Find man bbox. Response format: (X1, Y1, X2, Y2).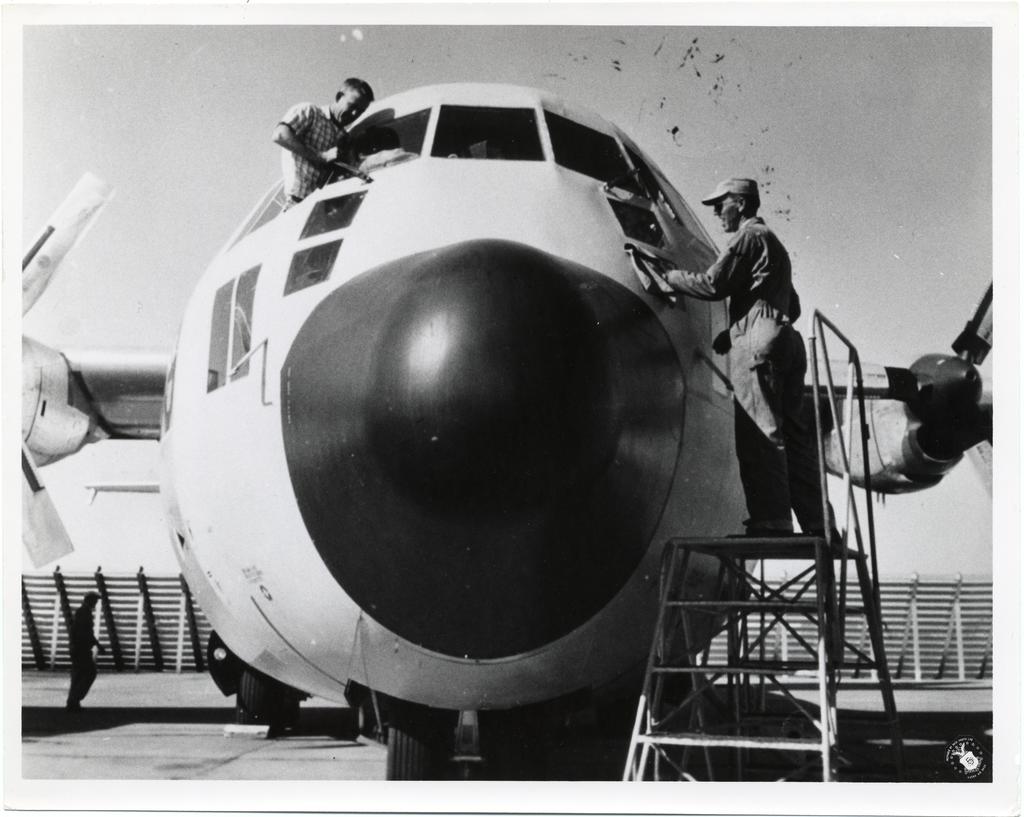
(272, 73, 372, 206).
